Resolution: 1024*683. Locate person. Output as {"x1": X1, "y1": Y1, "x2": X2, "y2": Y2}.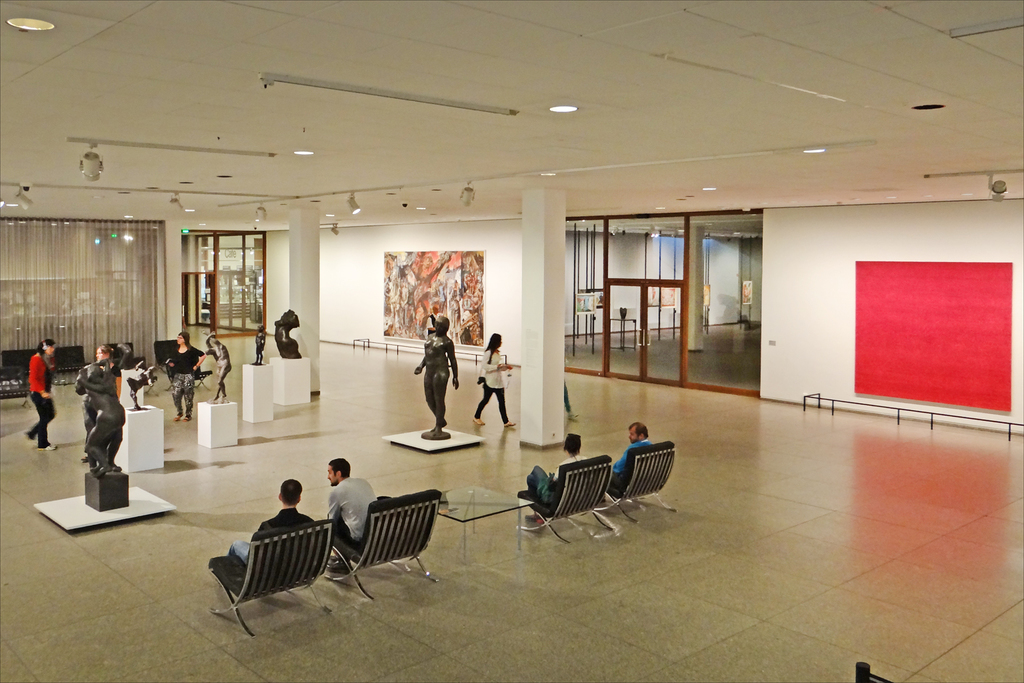
{"x1": 473, "y1": 333, "x2": 517, "y2": 431}.
